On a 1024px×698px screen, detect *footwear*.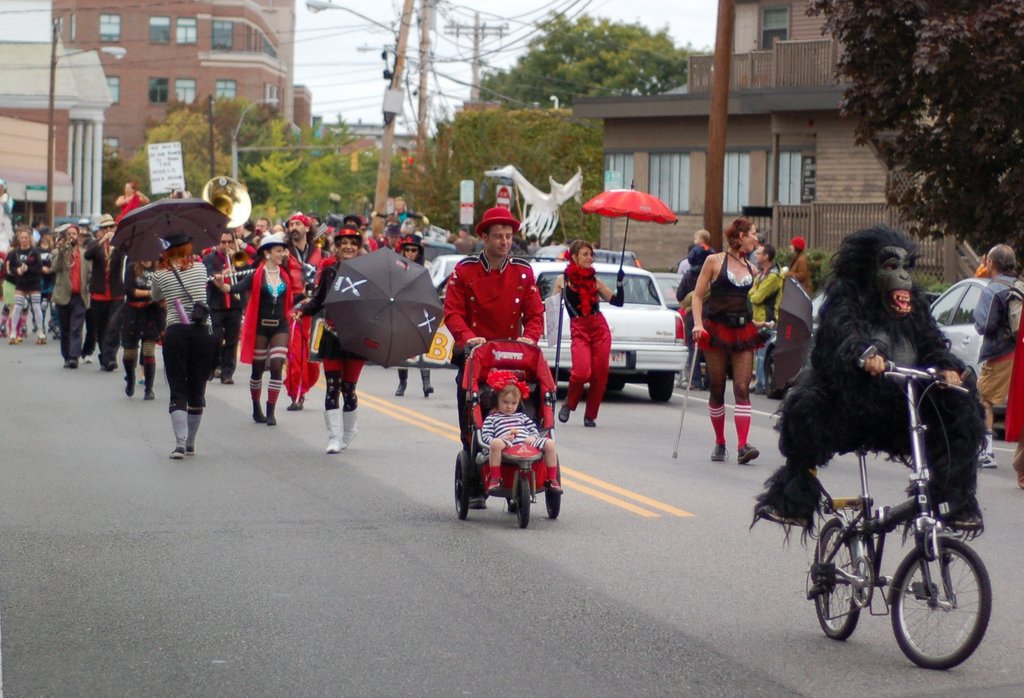
{"left": 941, "top": 512, "right": 986, "bottom": 532}.
